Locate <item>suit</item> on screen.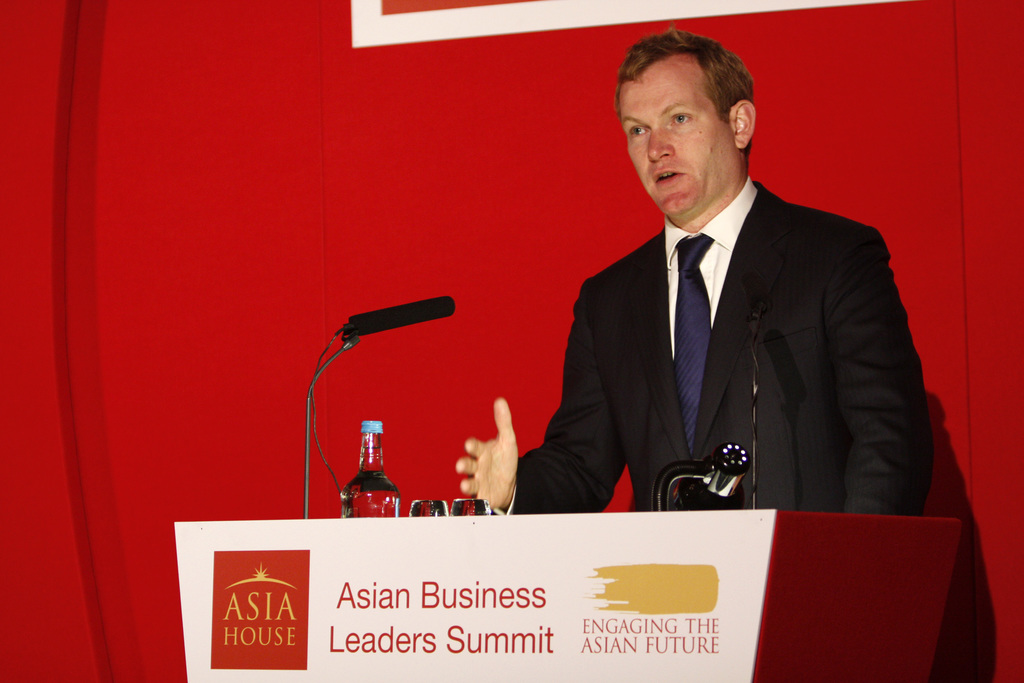
On screen at [left=532, top=88, right=921, bottom=527].
